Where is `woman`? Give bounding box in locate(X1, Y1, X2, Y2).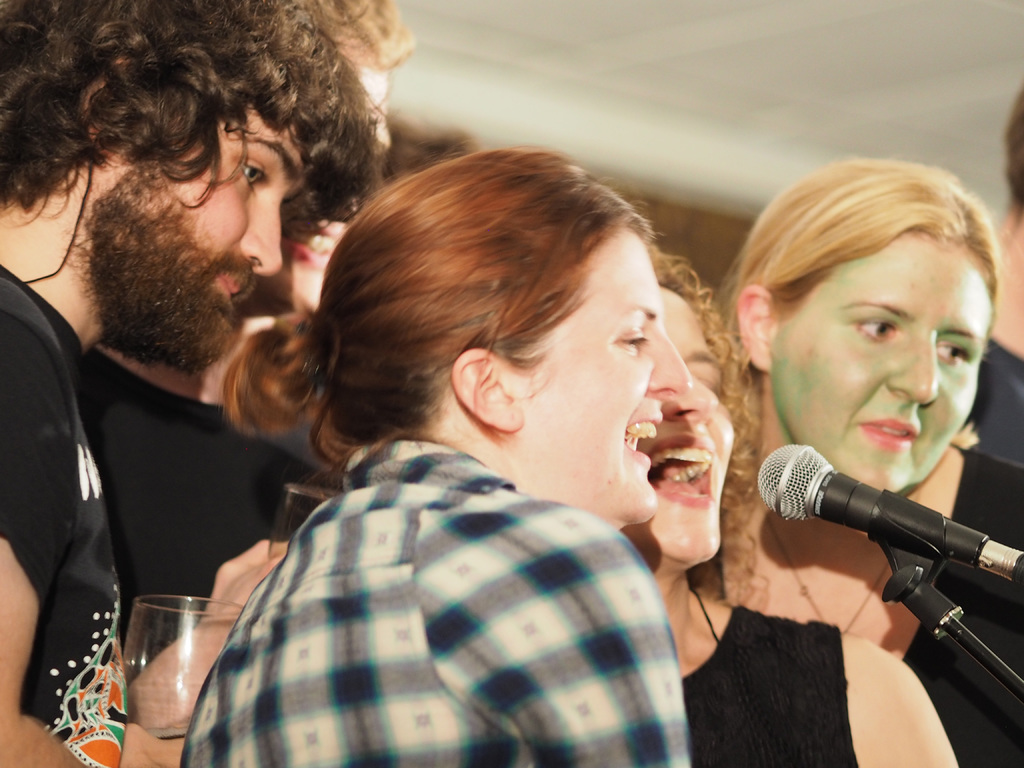
locate(619, 252, 960, 764).
